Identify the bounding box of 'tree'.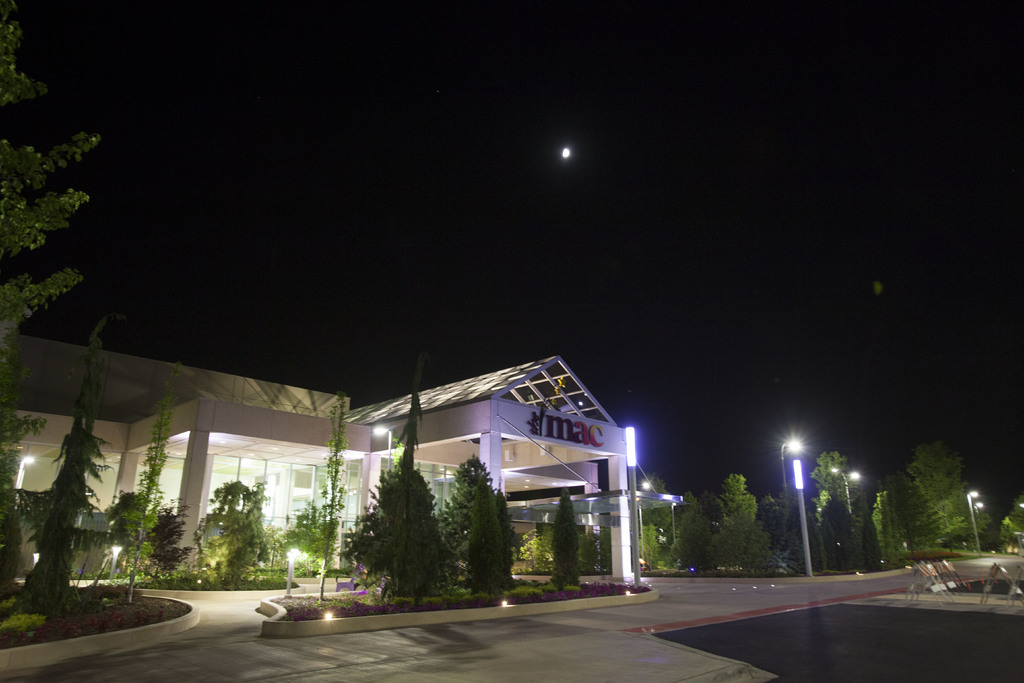
box=[577, 520, 609, 582].
